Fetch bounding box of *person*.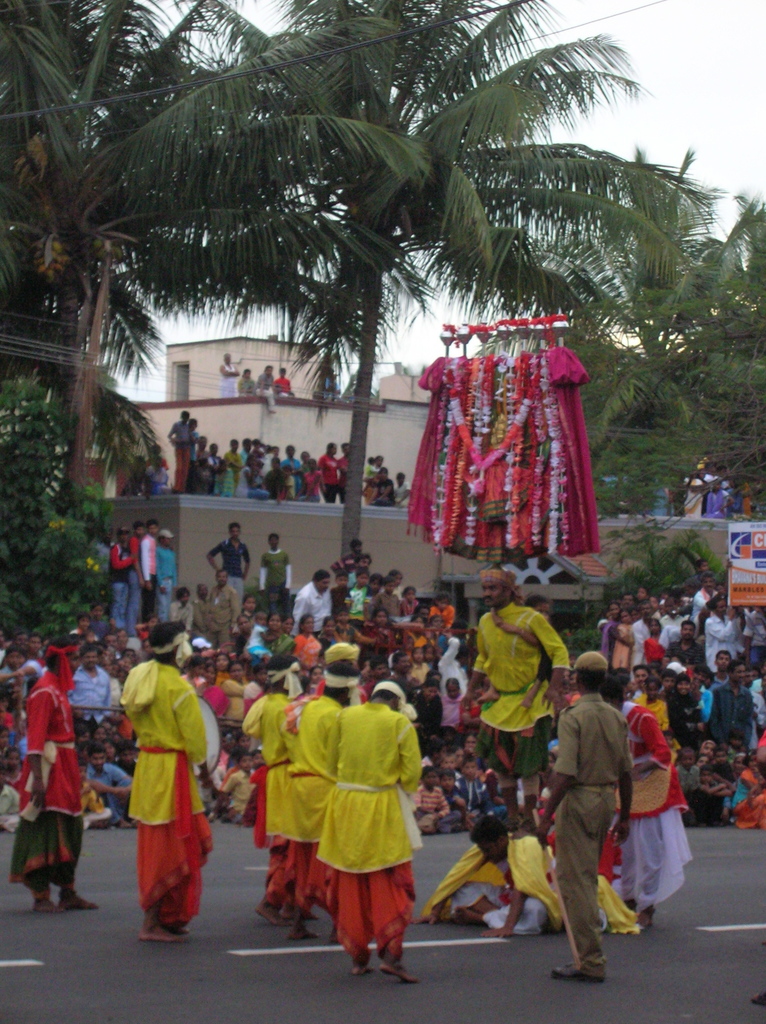
Bbox: [239,652,309,923].
